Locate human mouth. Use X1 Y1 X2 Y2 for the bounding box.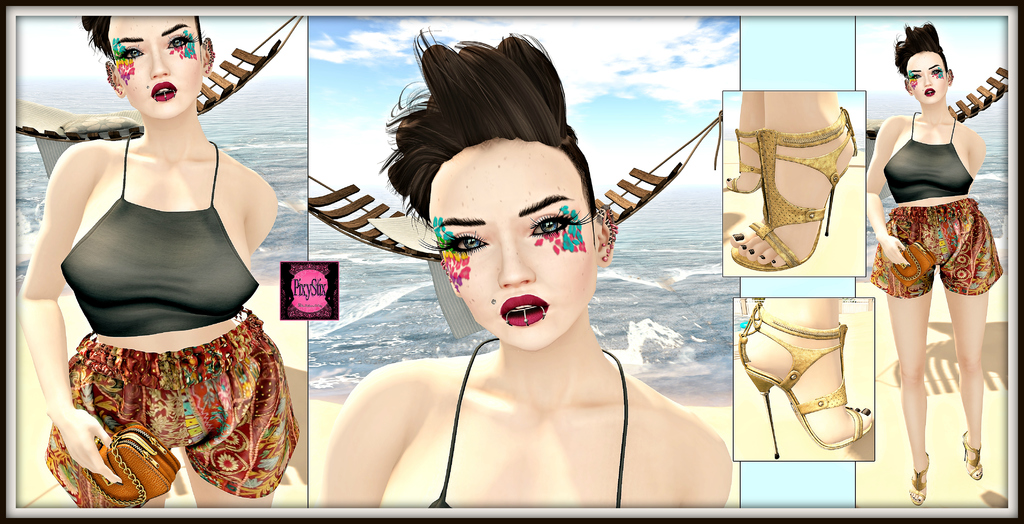
918 84 936 95.
